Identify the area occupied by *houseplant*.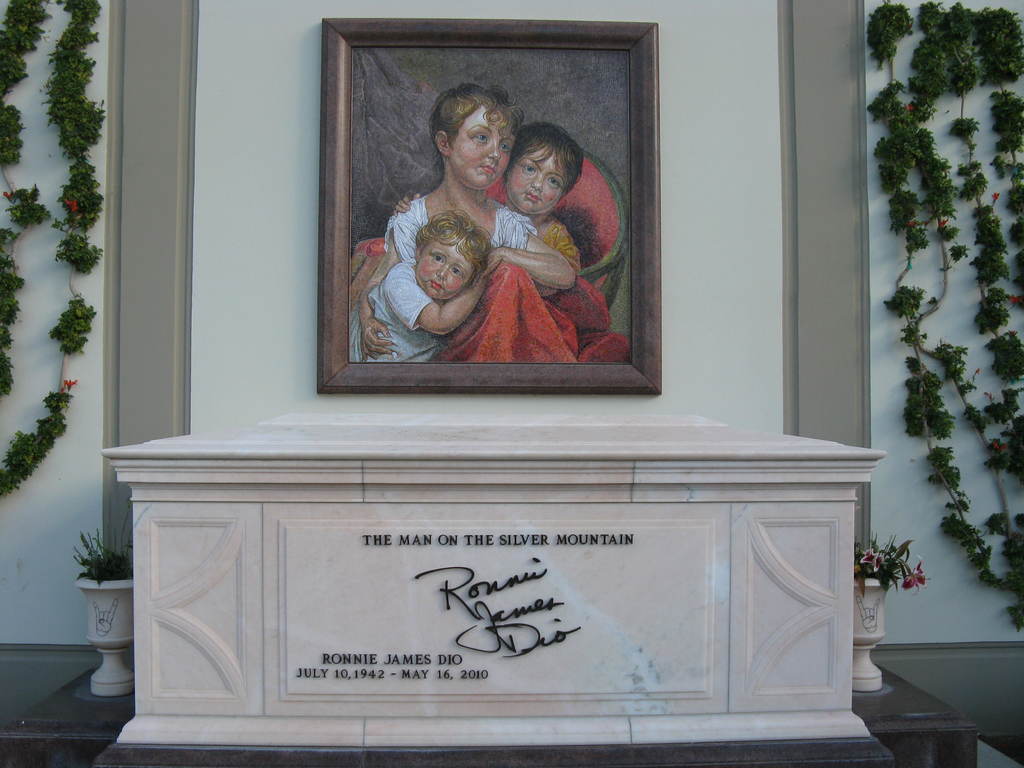
Area: l=849, t=541, r=933, b=692.
